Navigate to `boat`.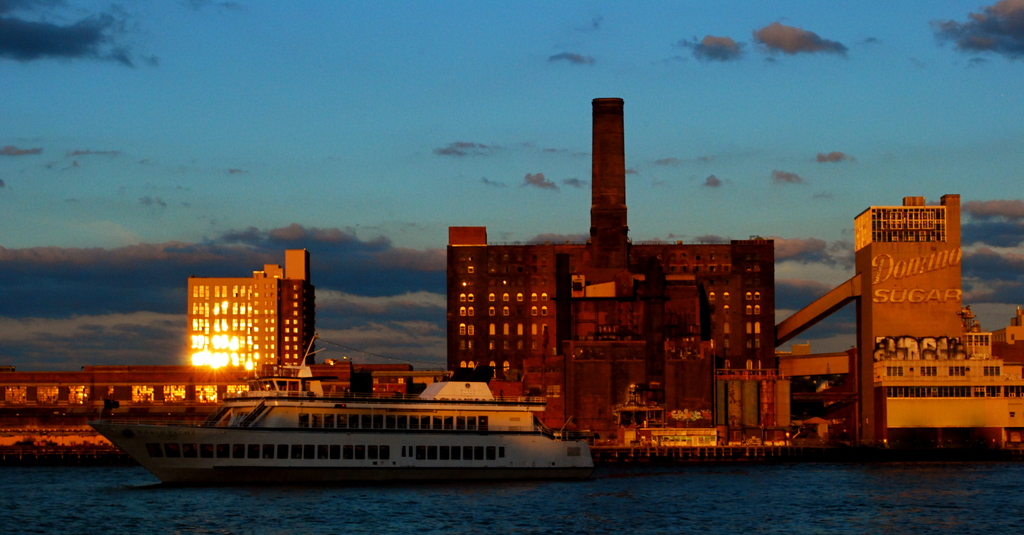
Navigation target: [x1=131, y1=279, x2=627, y2=473].
